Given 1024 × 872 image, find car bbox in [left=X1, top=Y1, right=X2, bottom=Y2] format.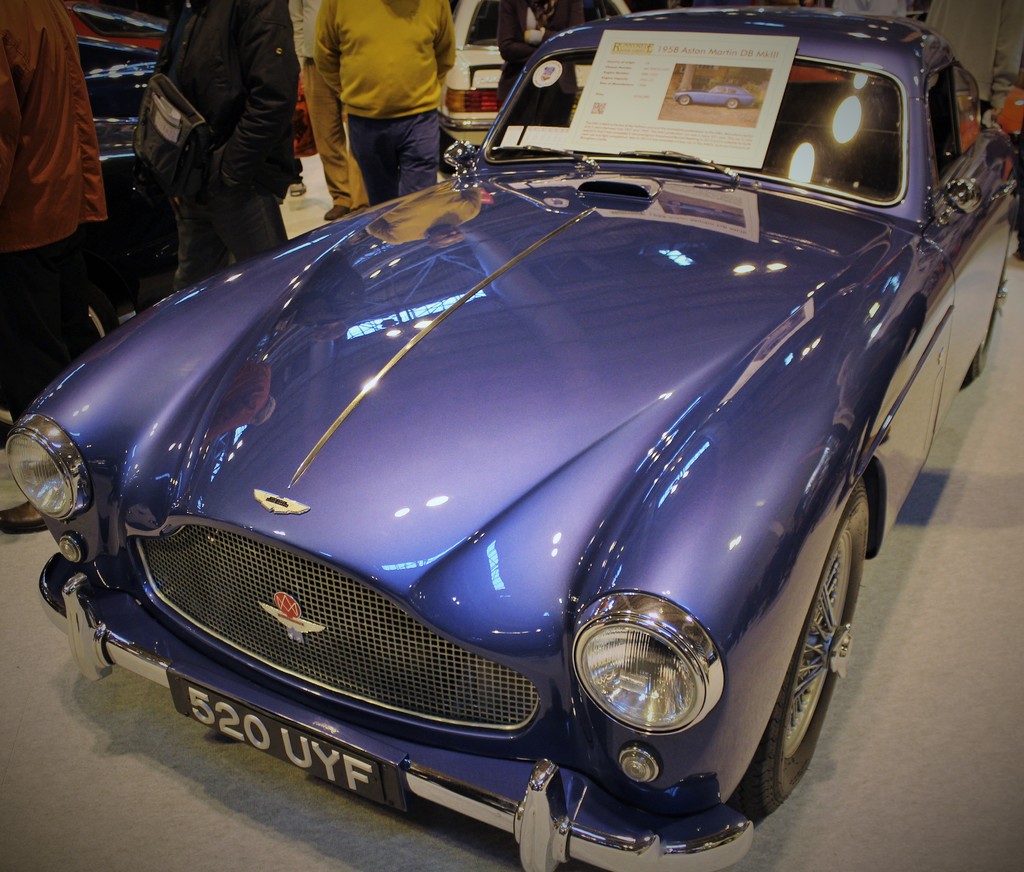
[left=17, top=61, right=998, bottom=852].
